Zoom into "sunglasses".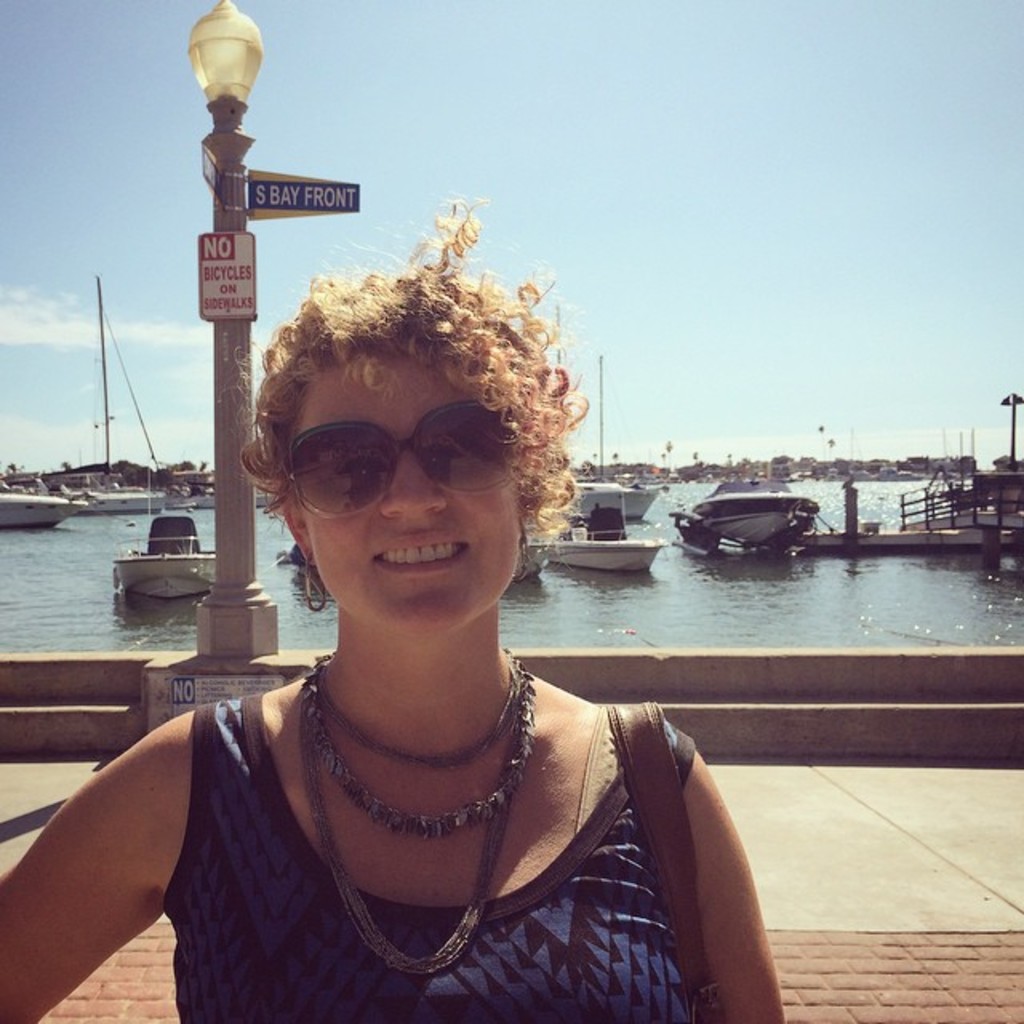
Zoom target: x1=283, y1=400, x2=517, y2=518.
